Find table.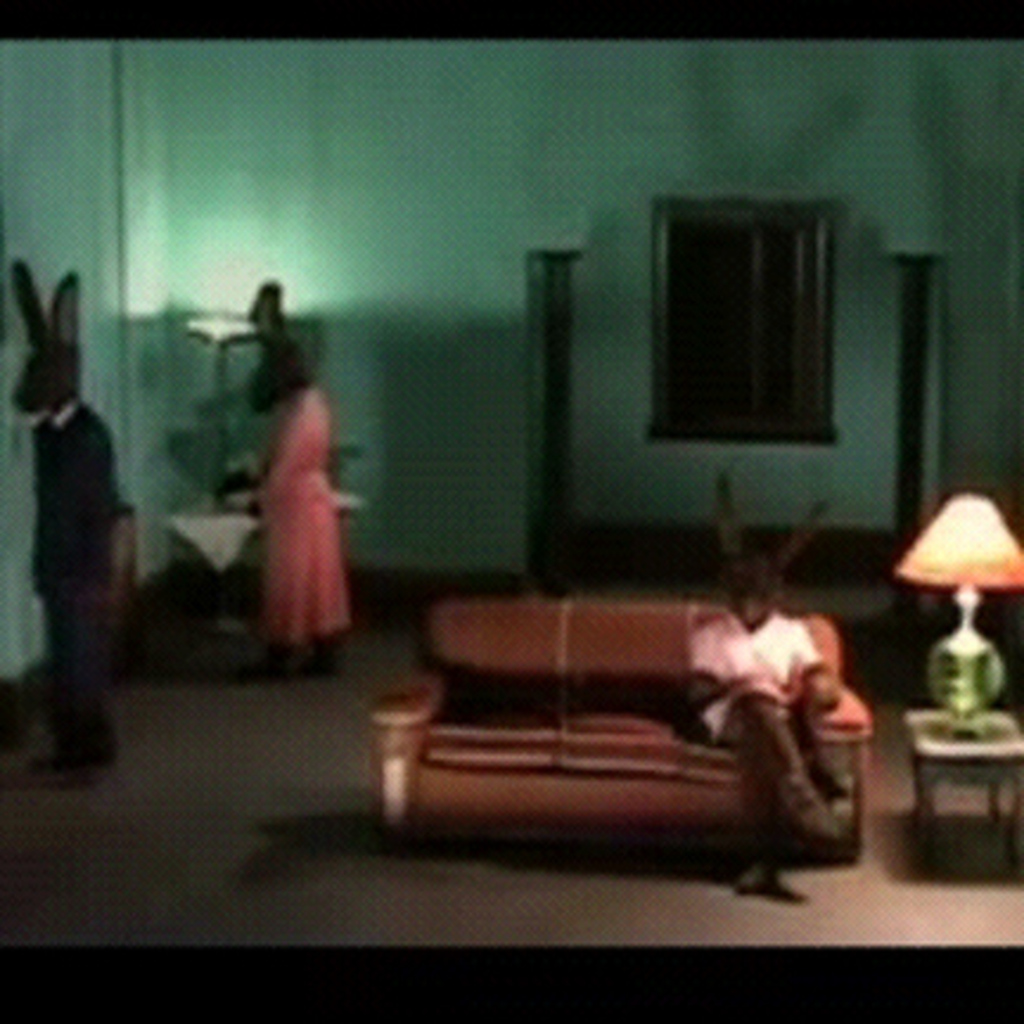
<region>905, 699, 1022, 868</region>.
